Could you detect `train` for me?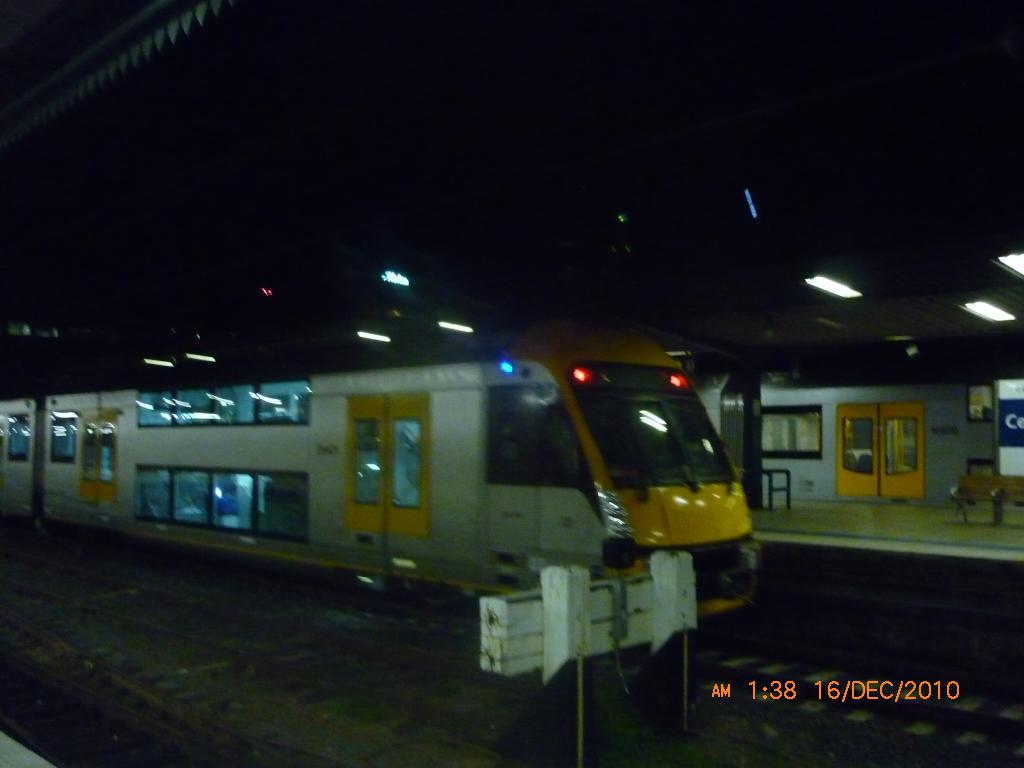
Detection result: l=0, t=333, r=769, b=627.
